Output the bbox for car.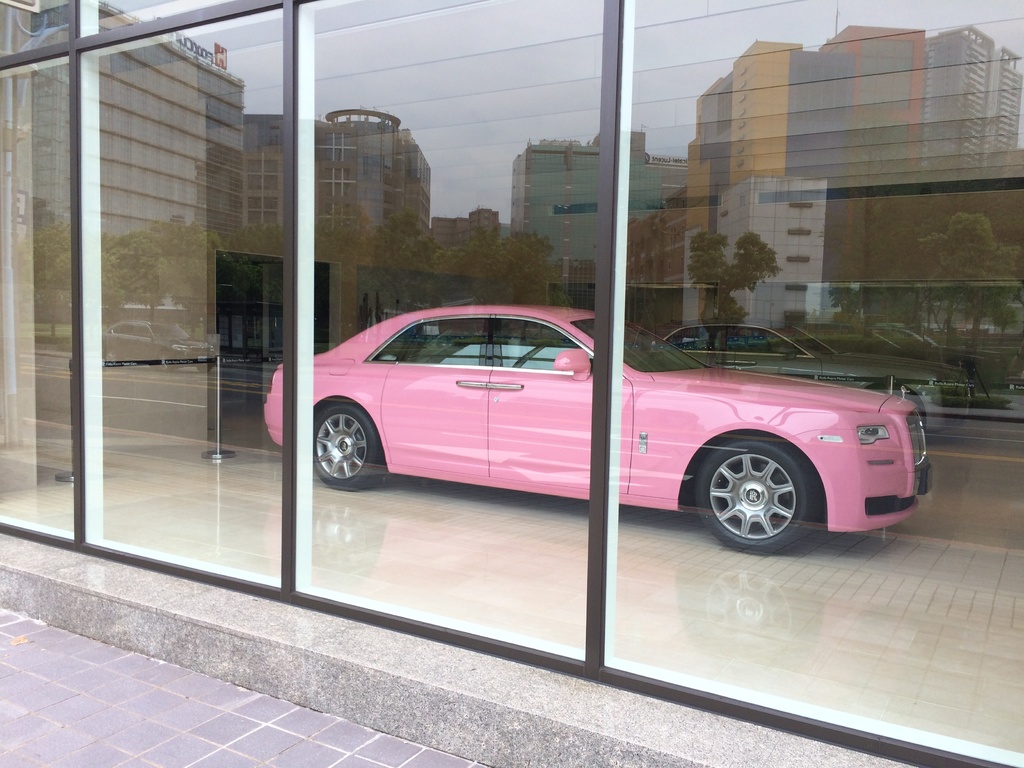
box=[649, 319, 978, 436].
